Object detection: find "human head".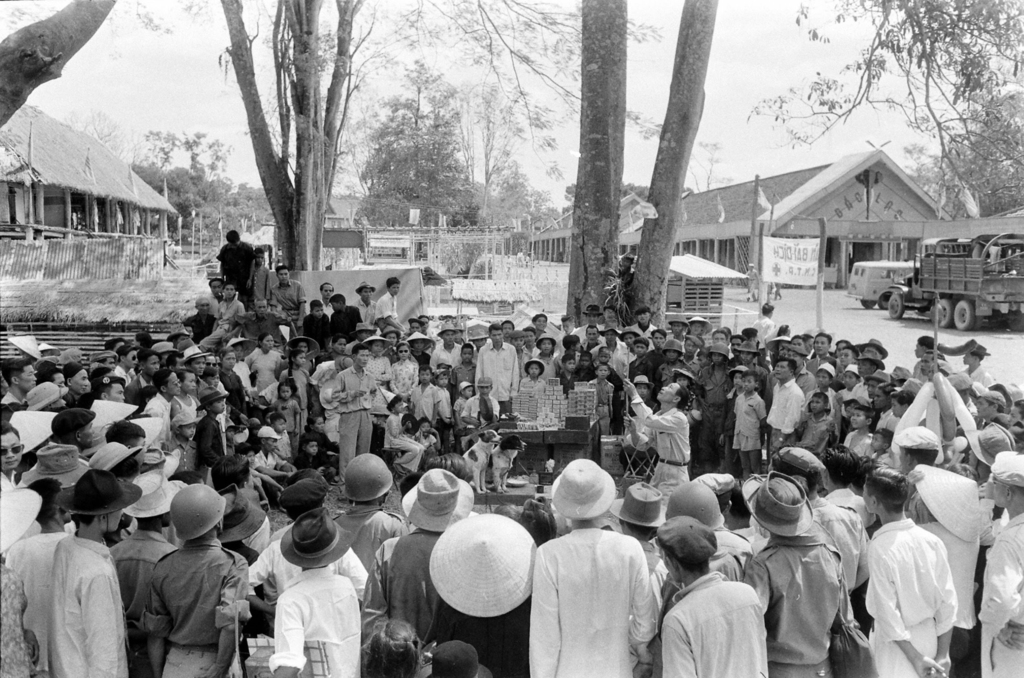
[x1=550, y1=458, x2=618, y2=523].
